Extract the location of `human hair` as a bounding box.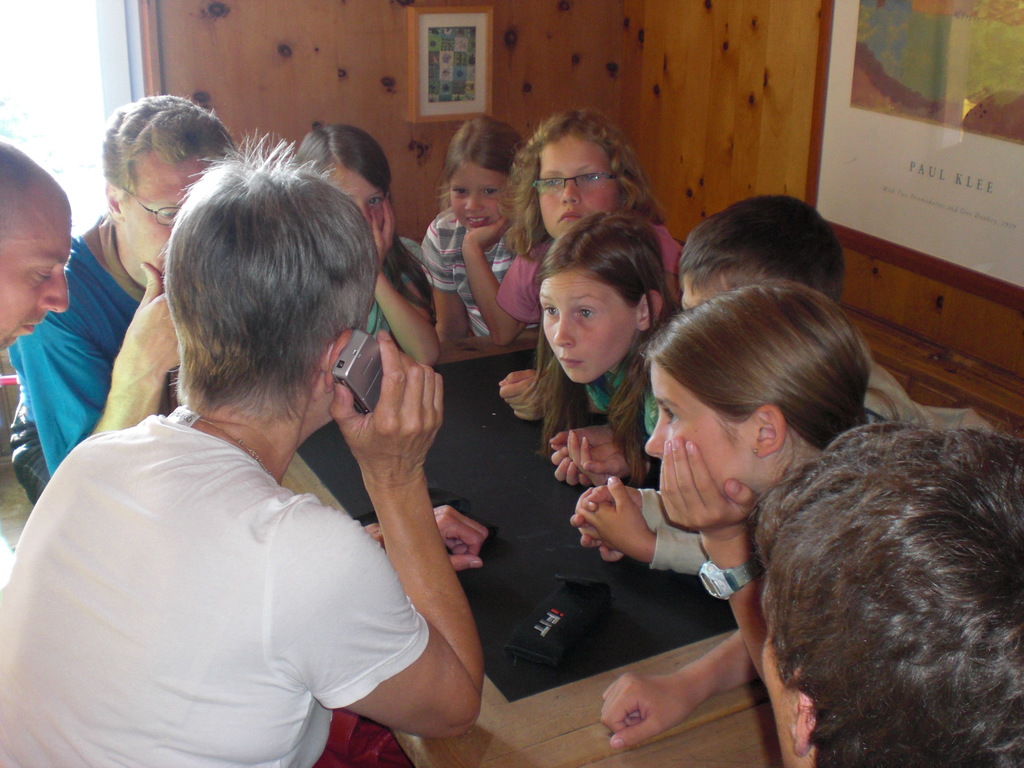
{"left": 291, "top": 115, "right": 388, "bottom": 200}.
